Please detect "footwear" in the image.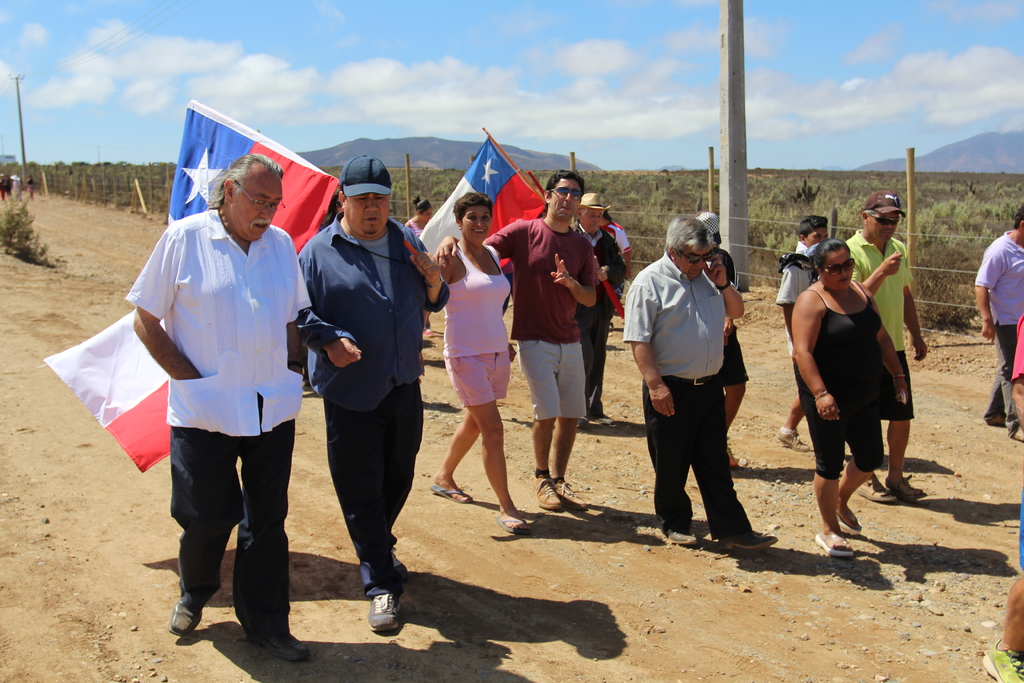
left=988, top=415, right=1007, bottom=426.
